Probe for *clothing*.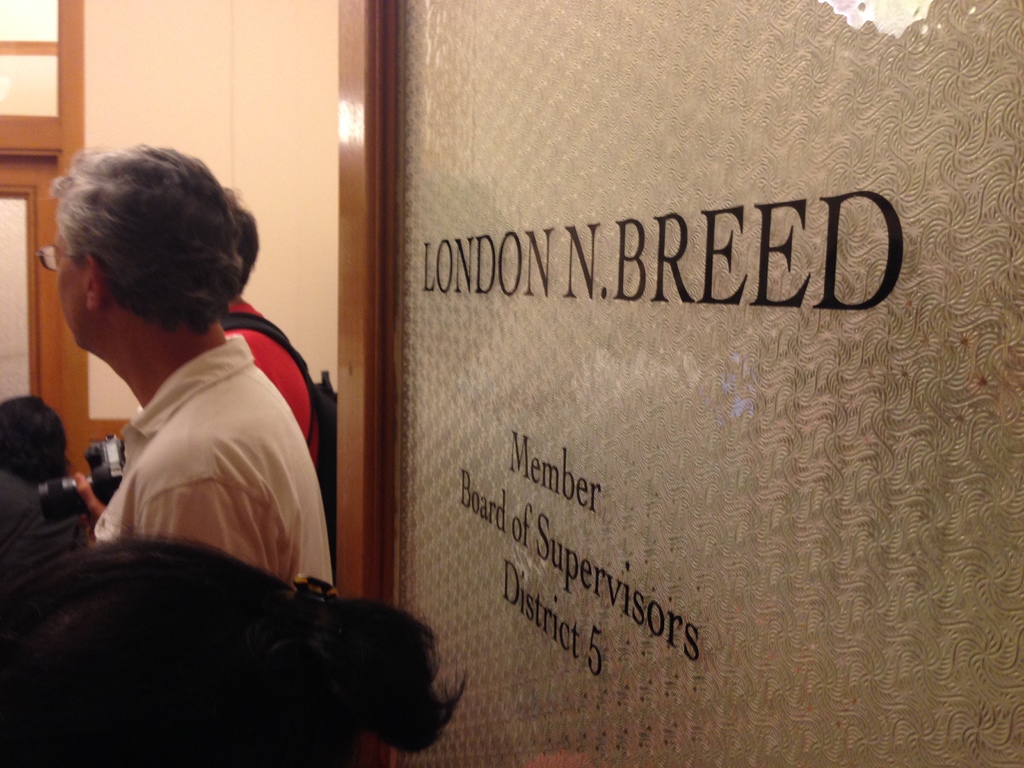
Probe result: left=223, top=300, right=318, bottom=473.
